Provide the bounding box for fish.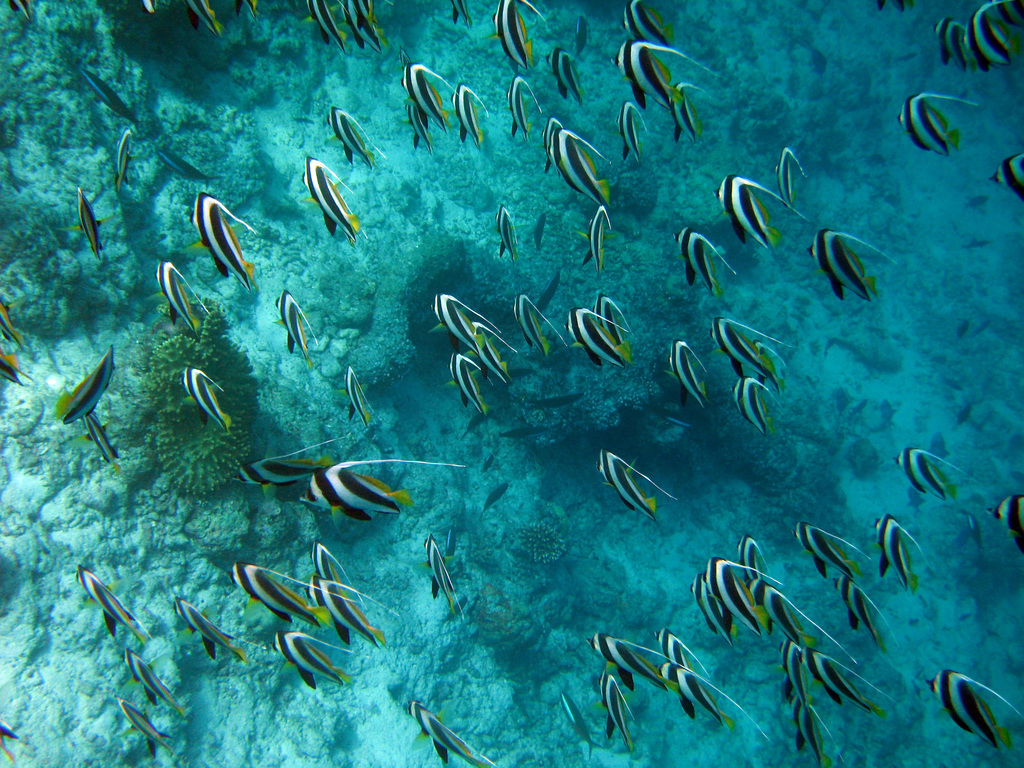
Rect(803, 233, 898, 301).
